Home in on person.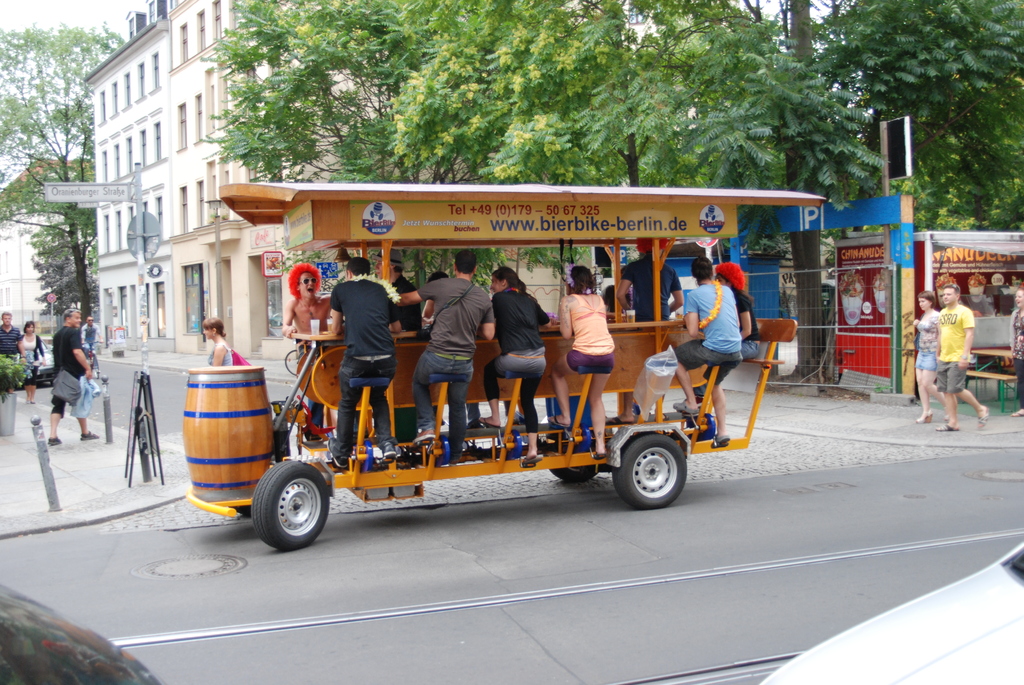
Homed in at pyautogui.locateOnScreen(79, 317, 102, 371).
